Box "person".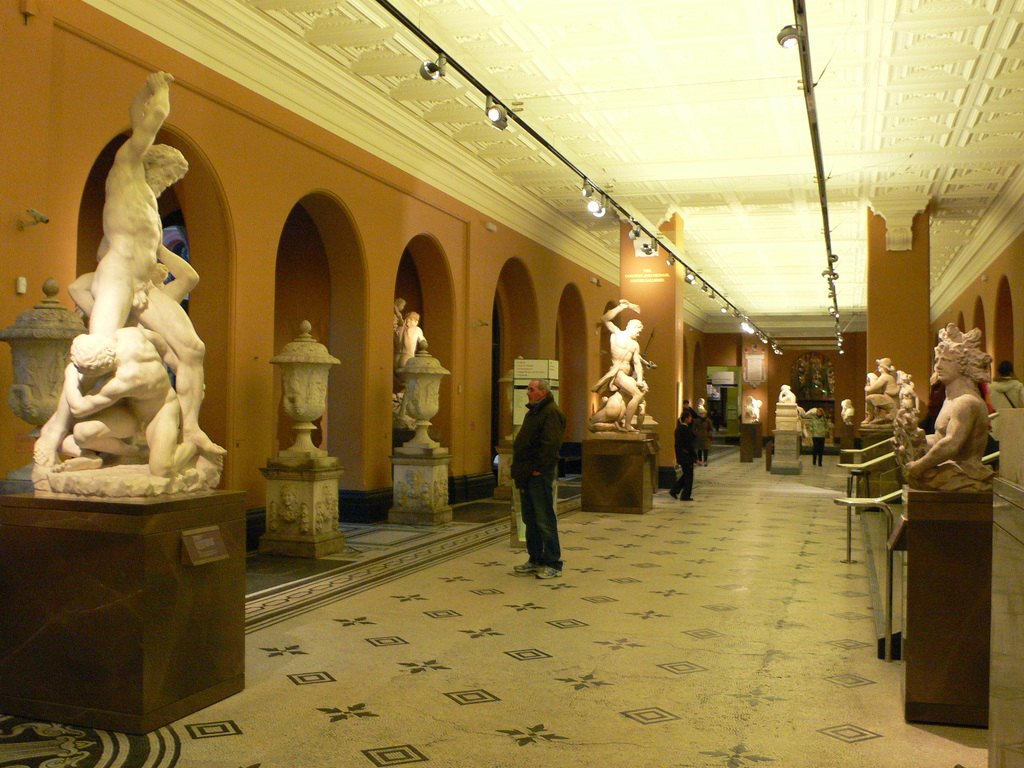
bbox(776, 381, 798, 404).
